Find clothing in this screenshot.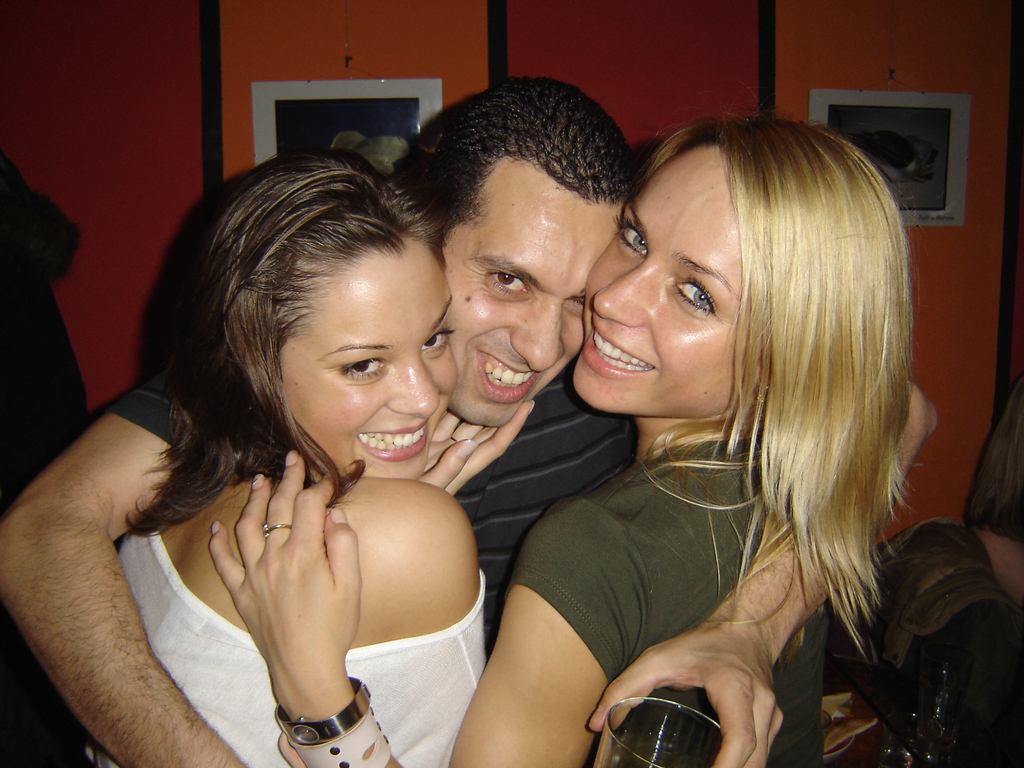
The bounding box for clothing is [left=105, top=522, right=482, bottom=767].
